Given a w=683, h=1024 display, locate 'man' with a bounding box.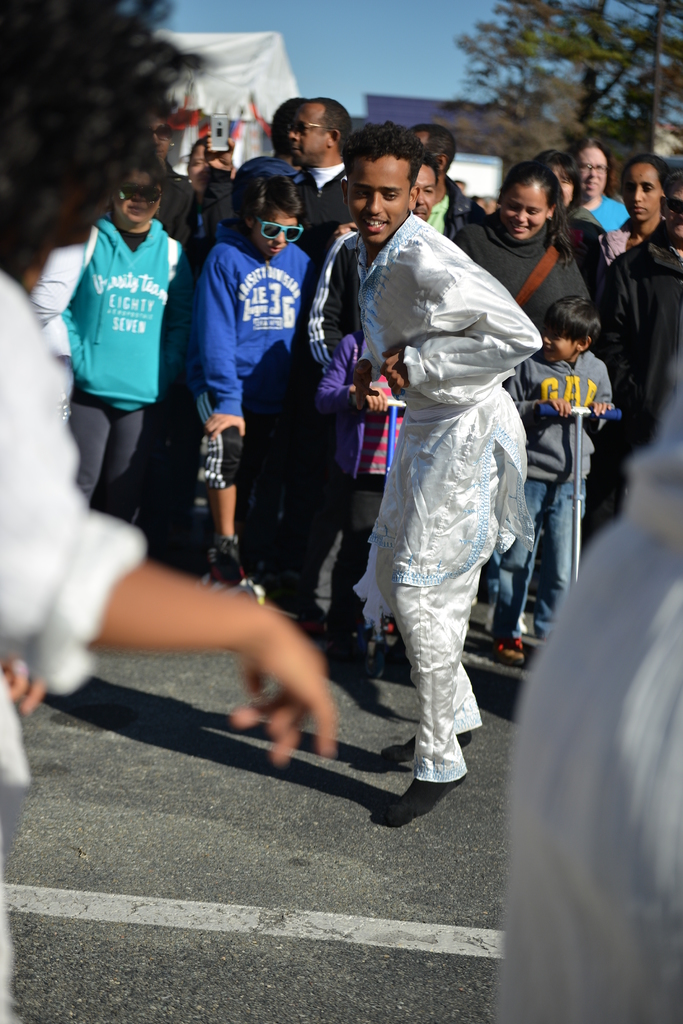
Located: 285,95,355,262.
